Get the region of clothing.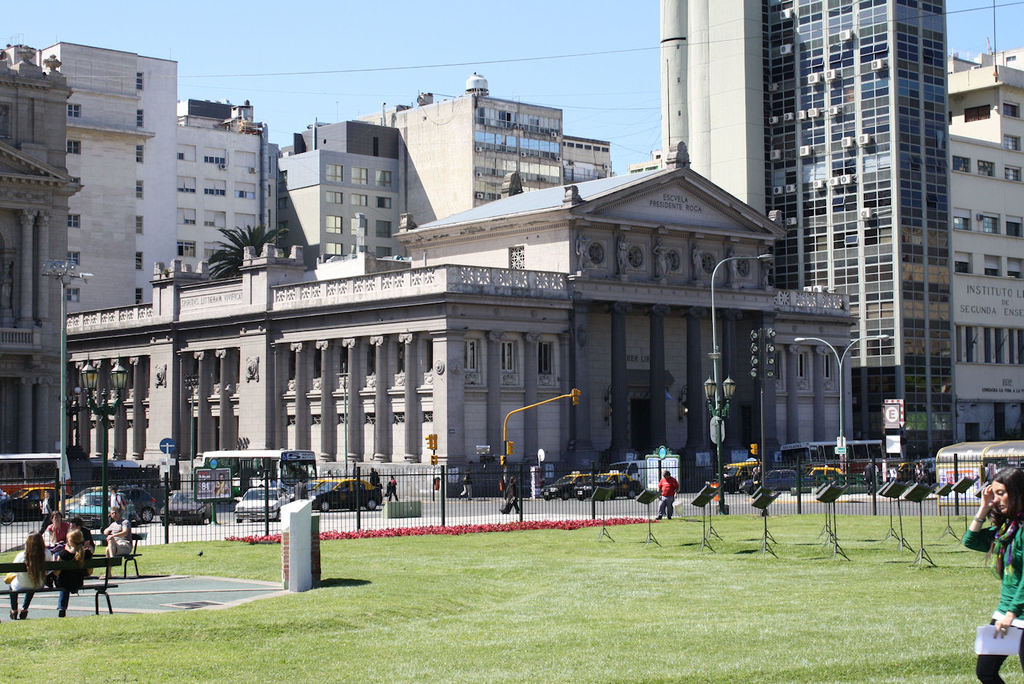
(103, 518, 134, 552).
